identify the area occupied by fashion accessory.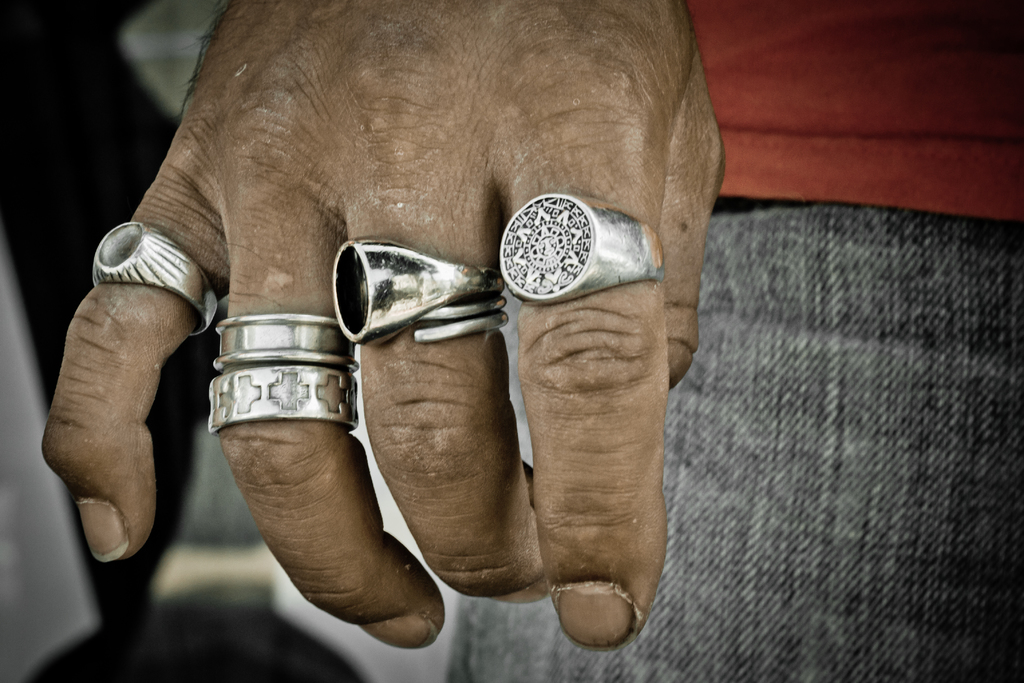
Area: select_region(208, 315, 362, 372).
